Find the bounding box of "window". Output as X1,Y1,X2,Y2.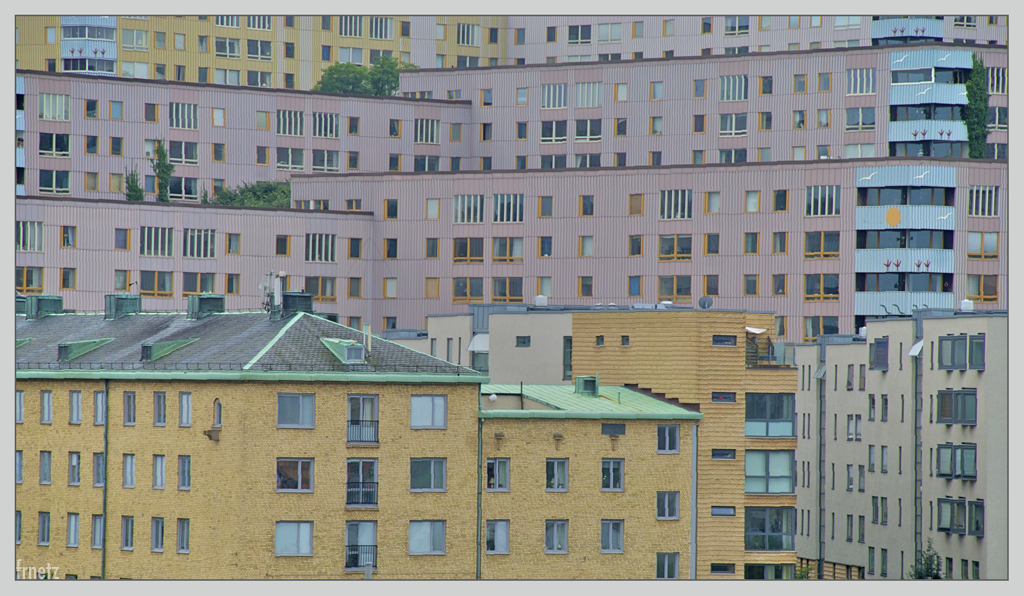
13,446,23,481.
